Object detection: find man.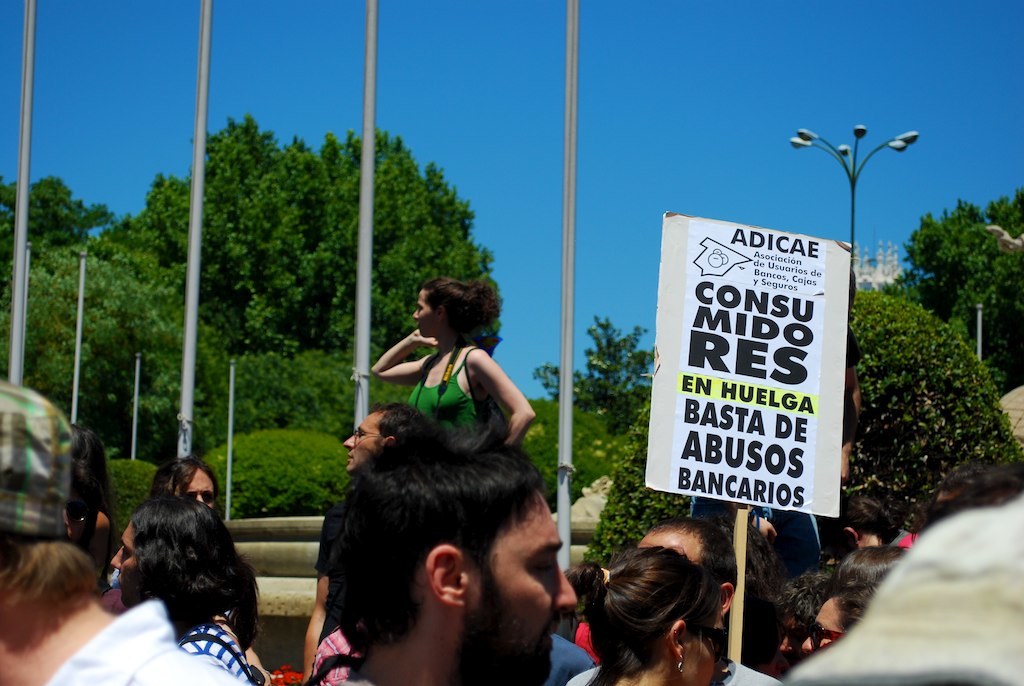
(x1=327, y1=455, x2=581, y2=685).
